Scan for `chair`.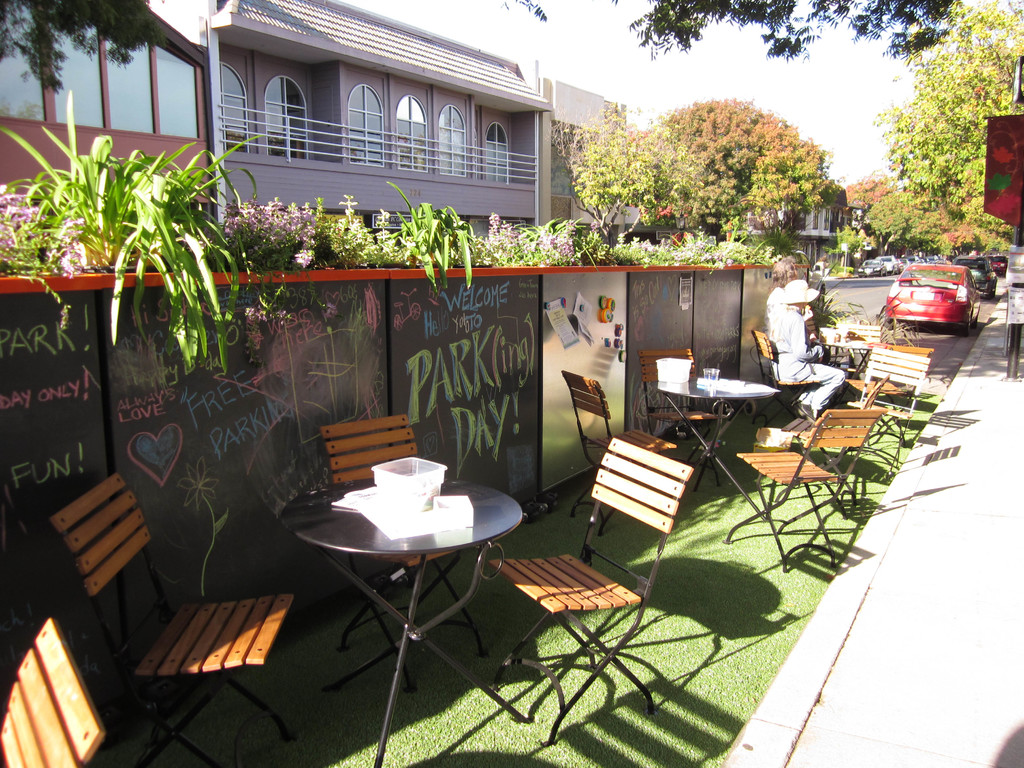
Scan result: bbox=[58, 469, 300, 764].
